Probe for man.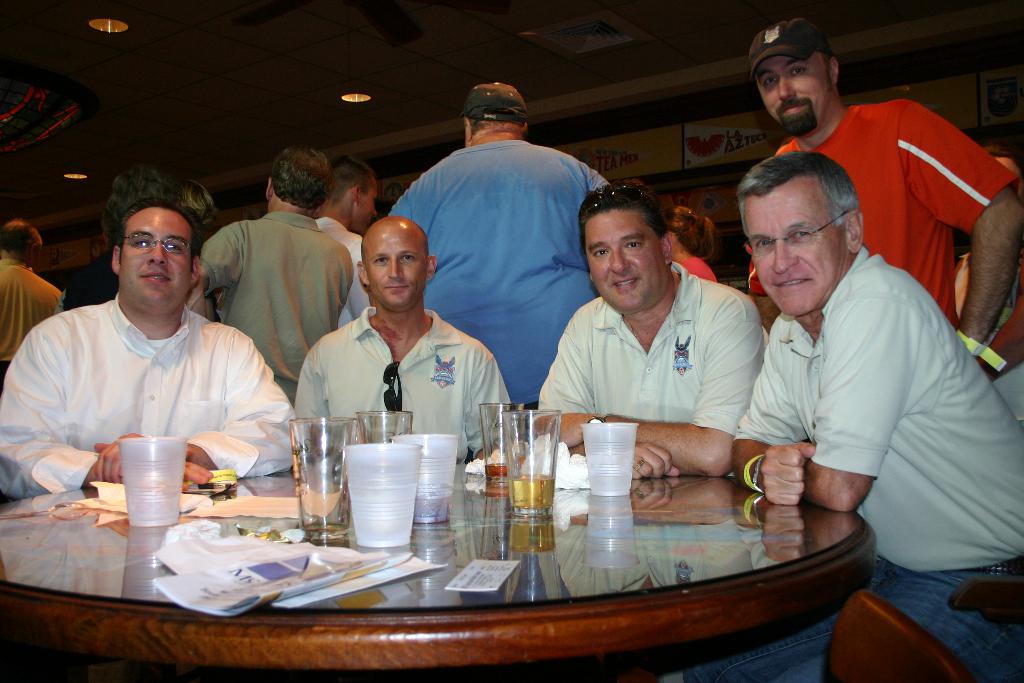
Probe result: (x1=681, y1=152, x2=1023, y2=682).
